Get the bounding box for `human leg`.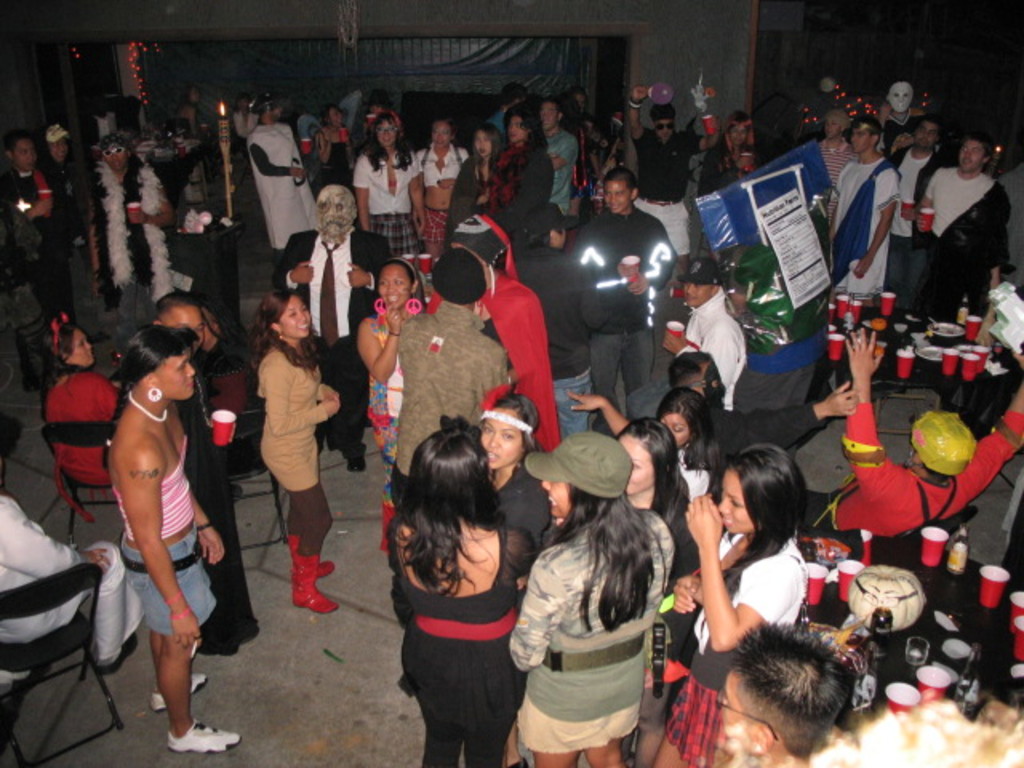
552, 366, 592, 434.
